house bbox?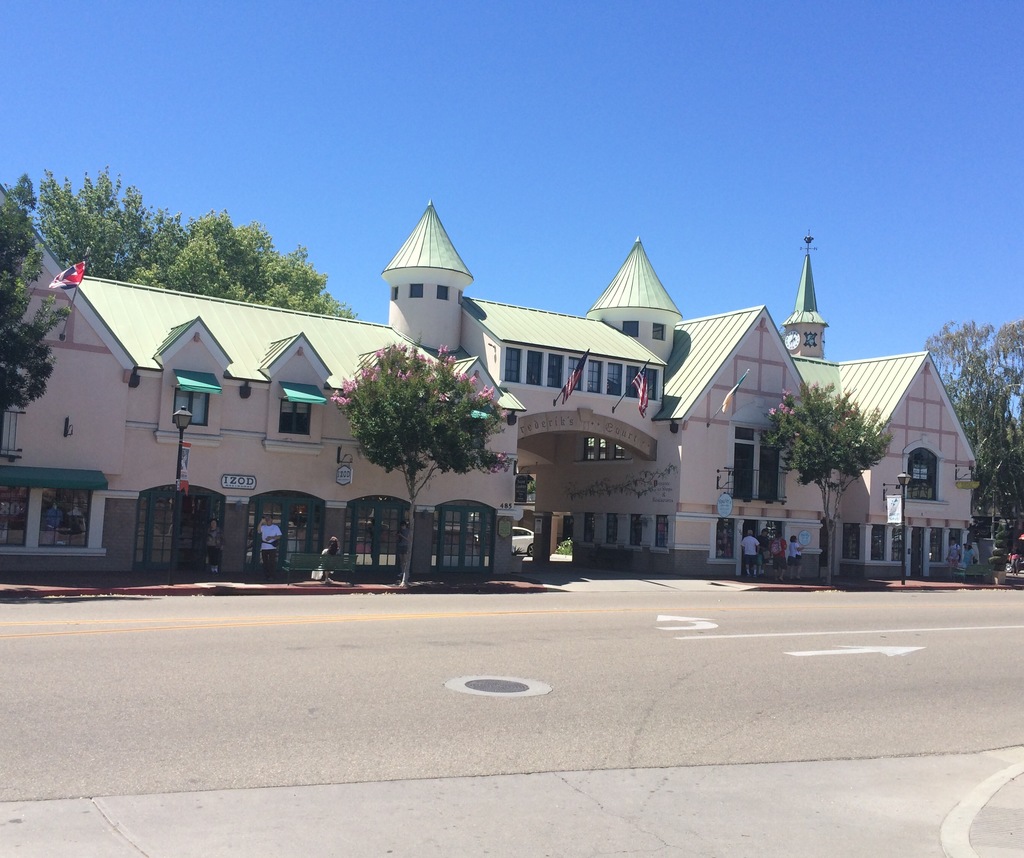
<region>109, 277, 253, 575</region>
